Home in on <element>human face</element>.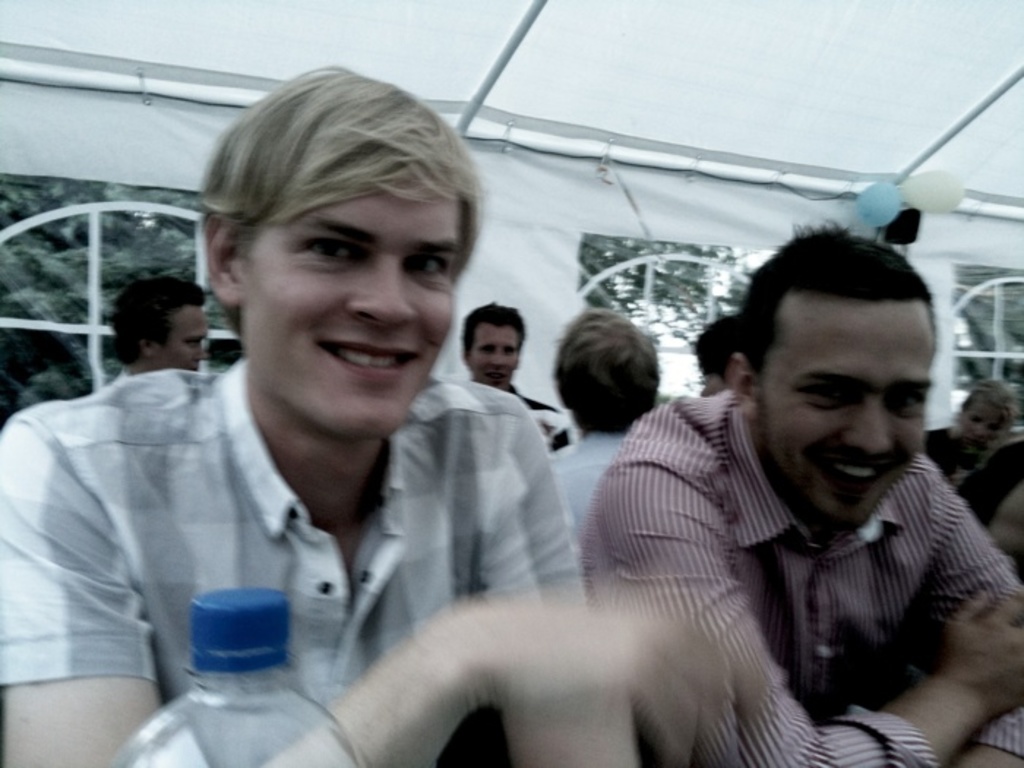
Homed in at (238,190,465,437).
